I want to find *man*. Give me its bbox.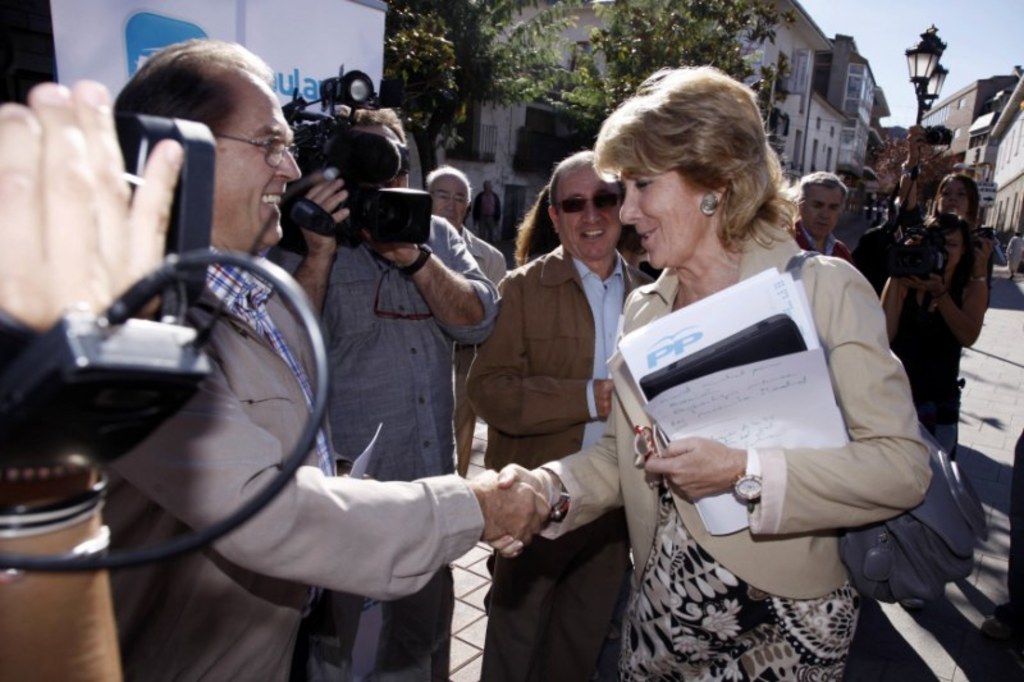
bbox=(783, 161, 861, 267).
